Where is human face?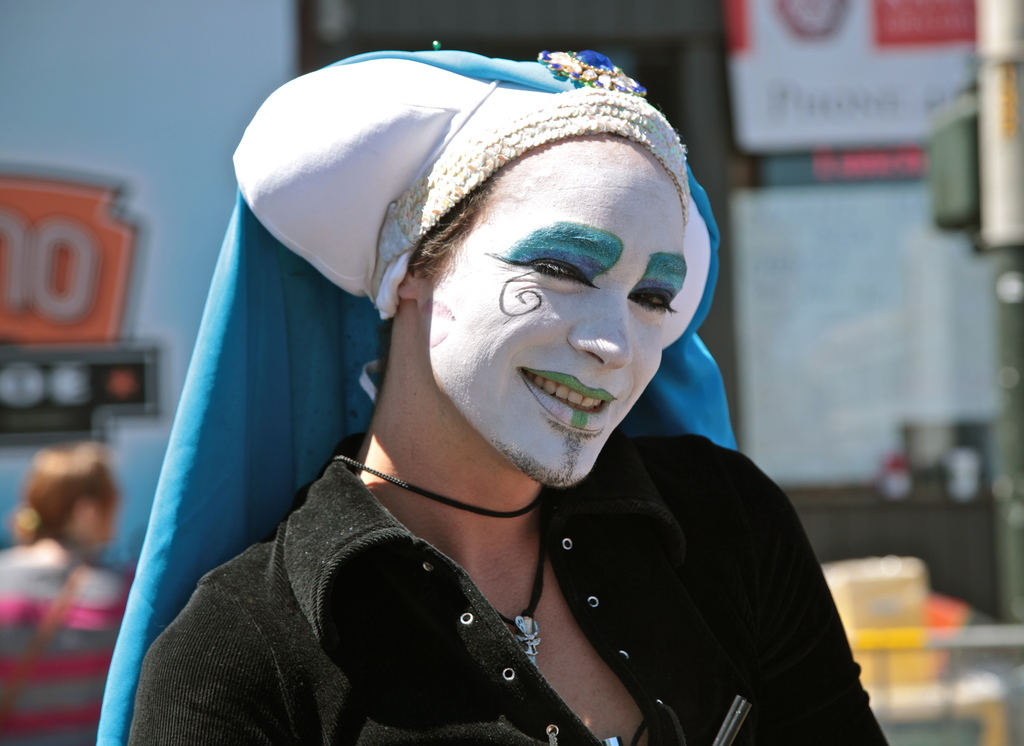
detection(418, 139, 688, 487).
